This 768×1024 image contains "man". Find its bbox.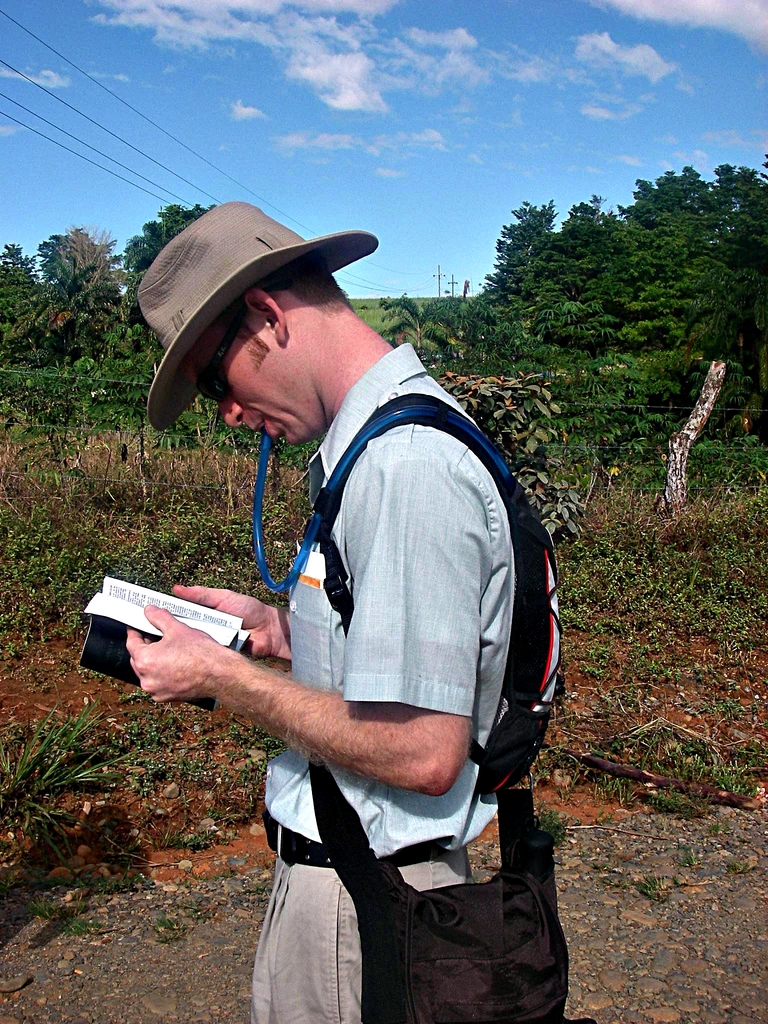
left=124, top=196, right=586, bottom=1023.
